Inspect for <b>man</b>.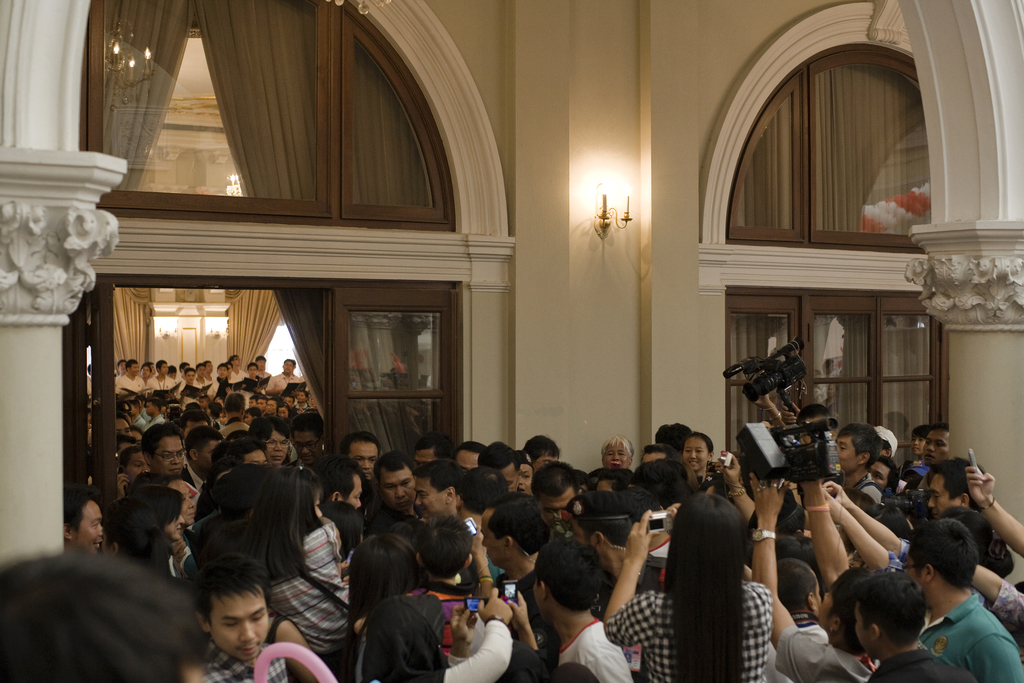
Inspection: BBox(452, 439, 488, 468).
